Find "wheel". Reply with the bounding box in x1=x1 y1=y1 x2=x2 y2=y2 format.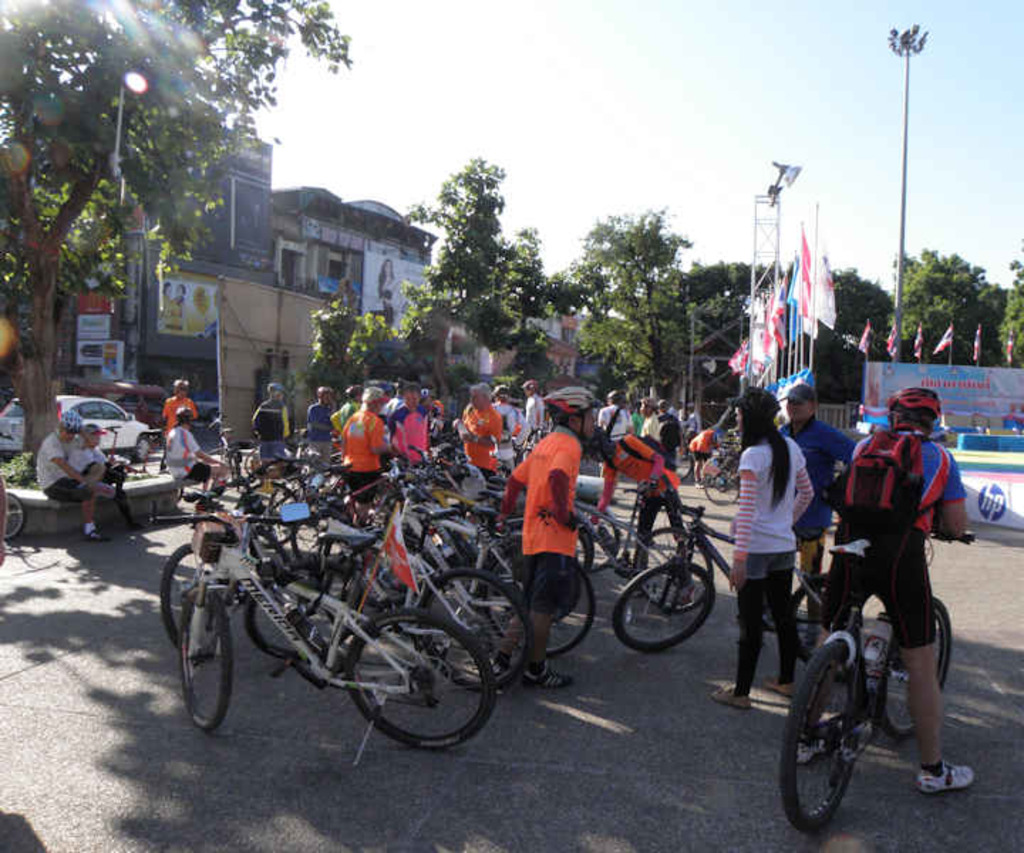
x1=255 y1=522 x2=290 y2=580.
